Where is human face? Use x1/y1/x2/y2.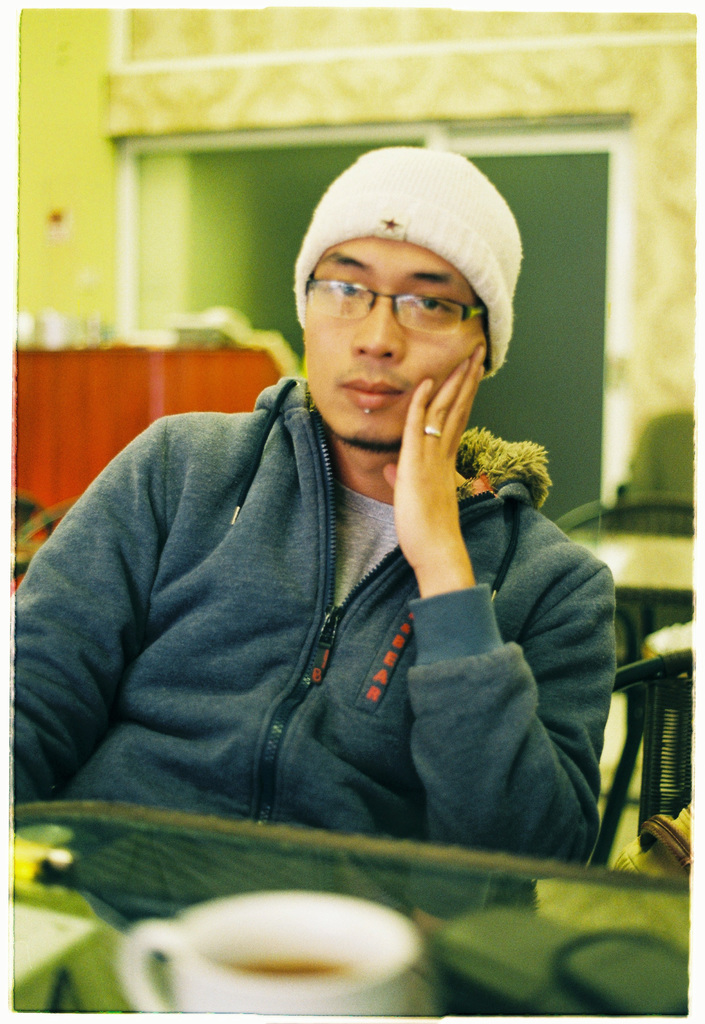
303/239/487/447.
